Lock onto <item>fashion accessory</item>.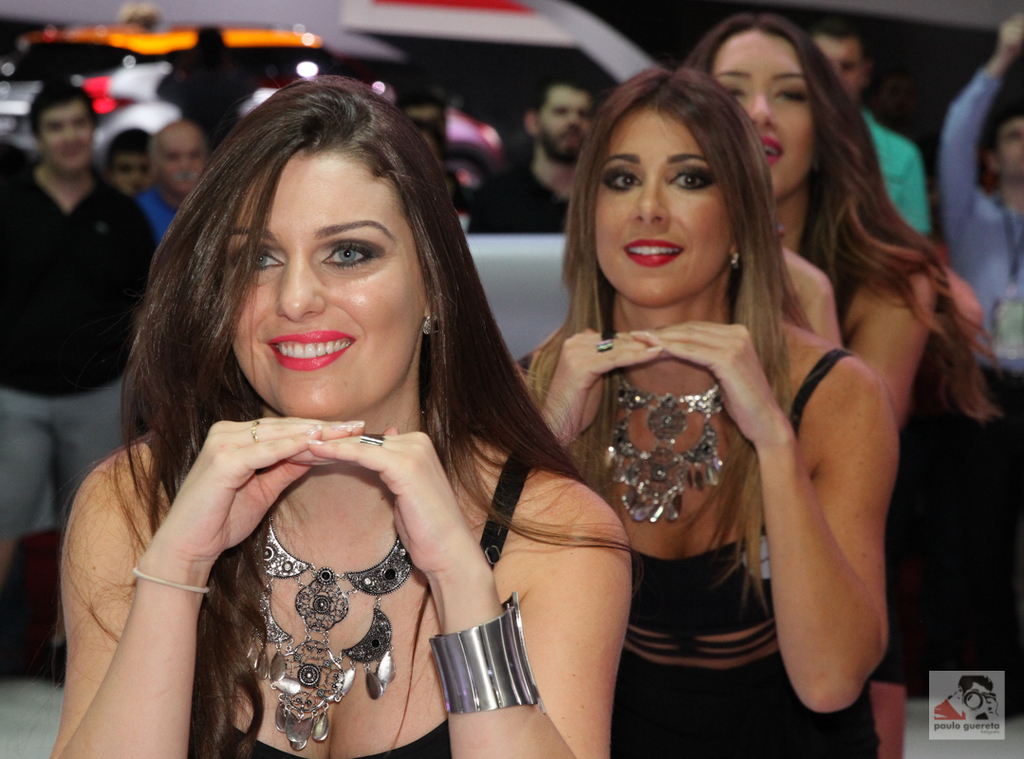
Locked: bbox(728, 250, 741, 272).
